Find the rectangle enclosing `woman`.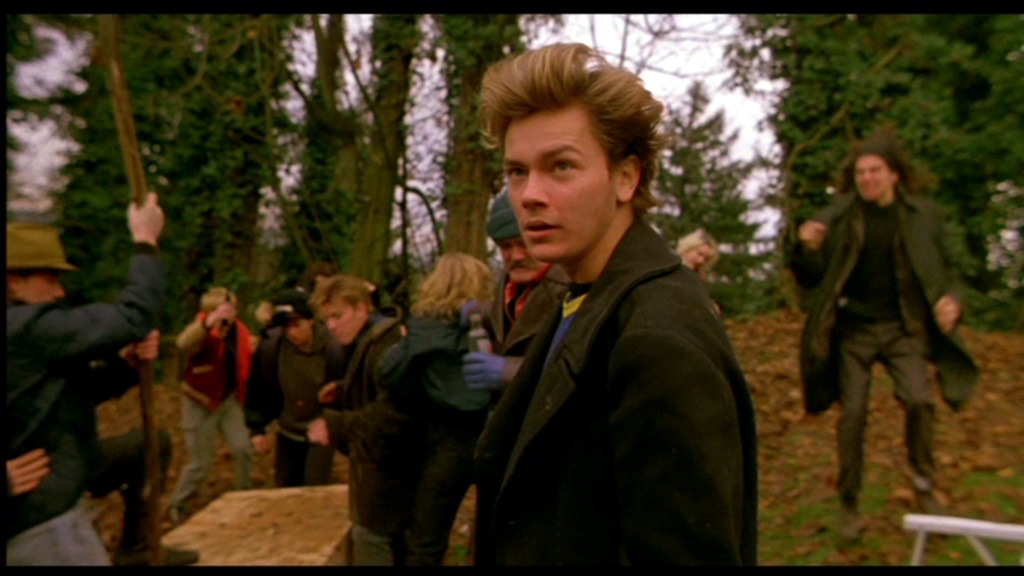
[674,225,718,316].
